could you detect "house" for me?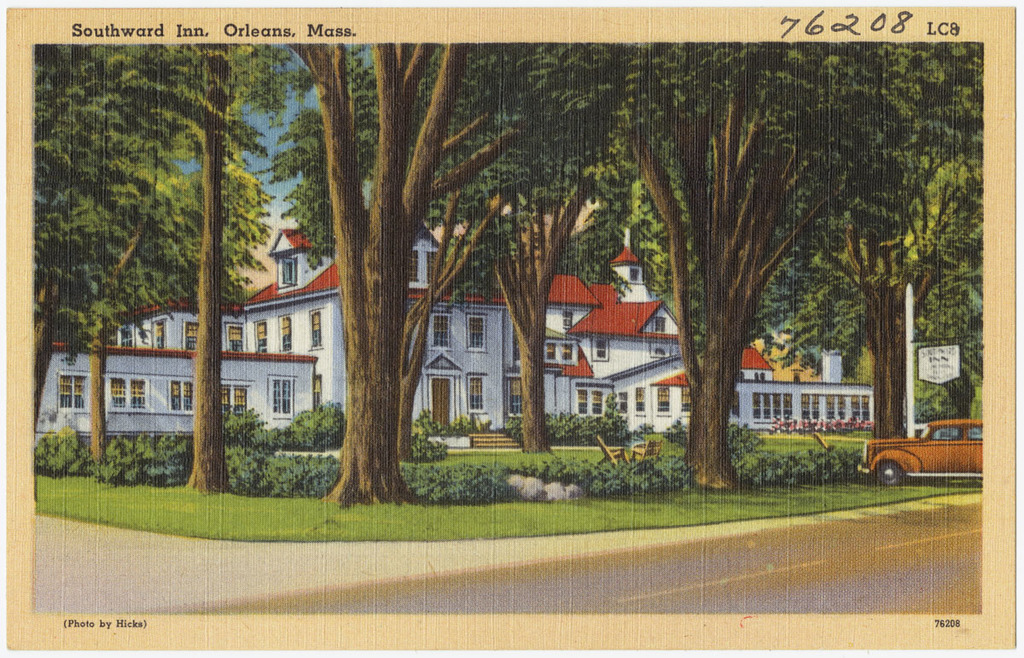
Detection result: detection(494, 210, 575, 428).
